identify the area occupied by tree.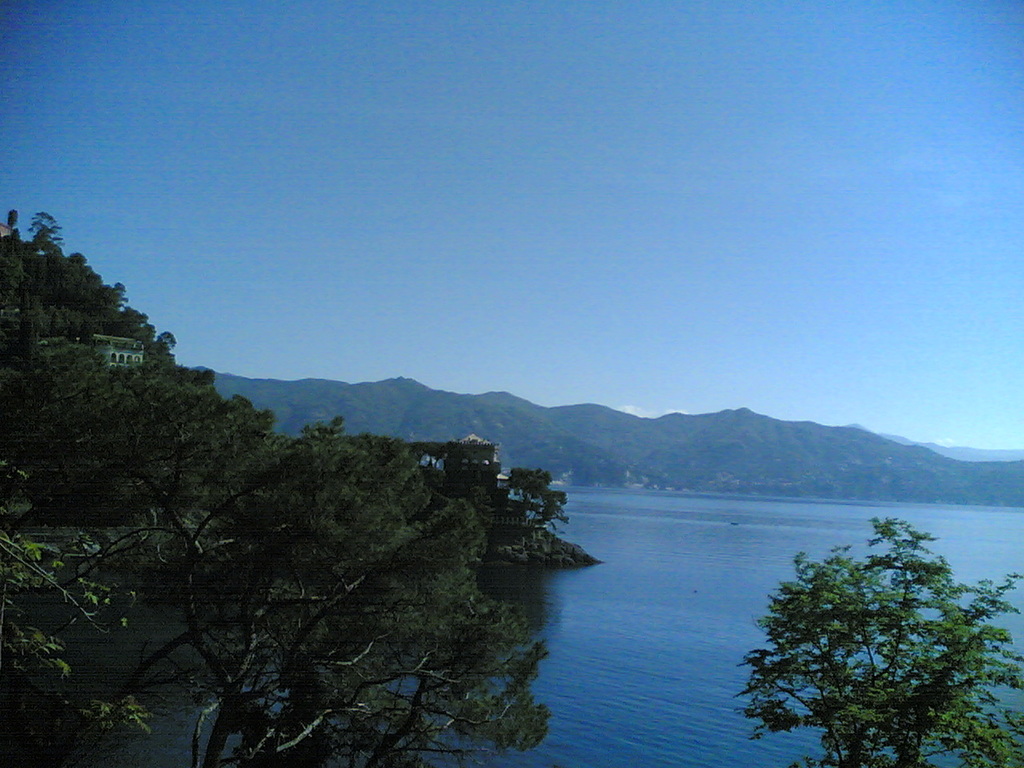
Area: 1,210,562,767.
